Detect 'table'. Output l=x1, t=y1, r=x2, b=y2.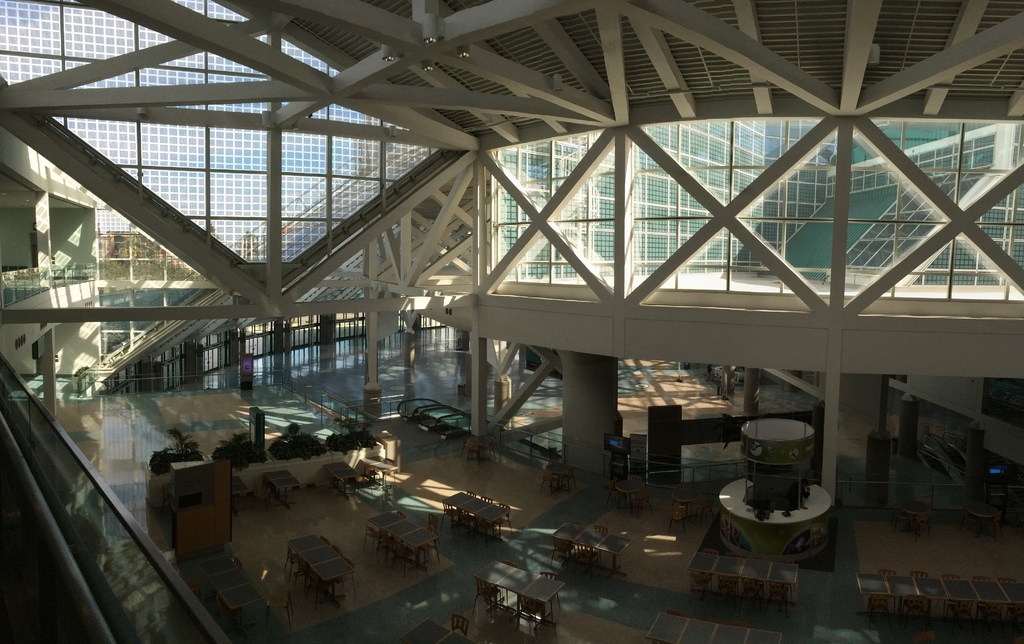
l=463, t=437, r=493, b=466.
